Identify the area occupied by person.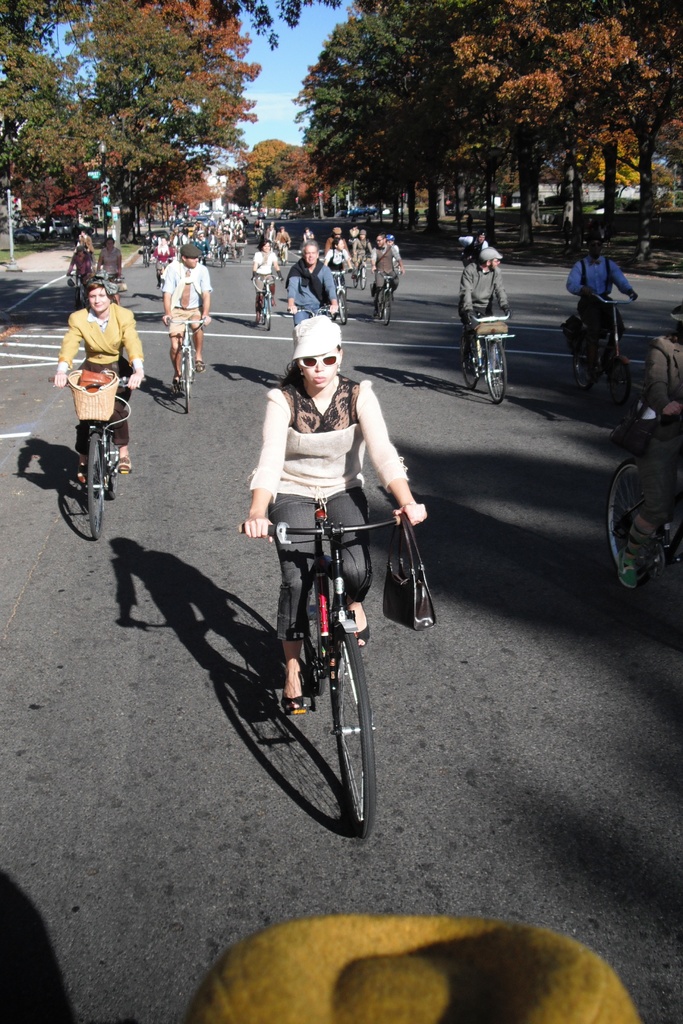
Area: (302,227,313,239).
